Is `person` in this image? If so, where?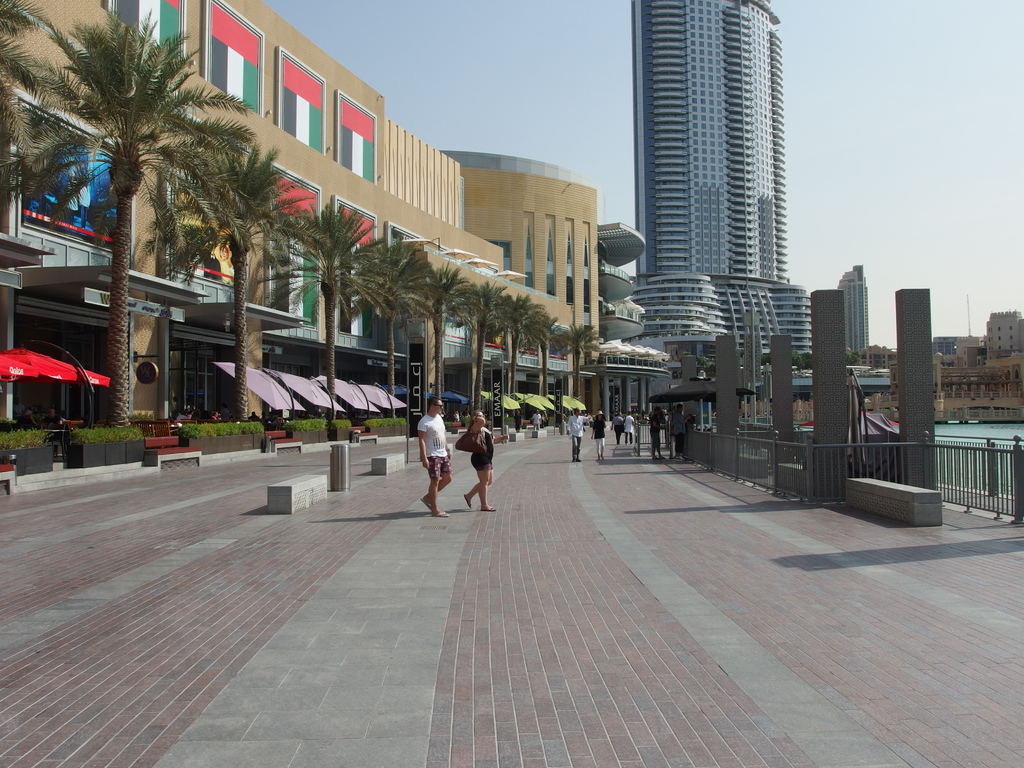
Yes, at left=452, top=405, right=495, bottom=511.
